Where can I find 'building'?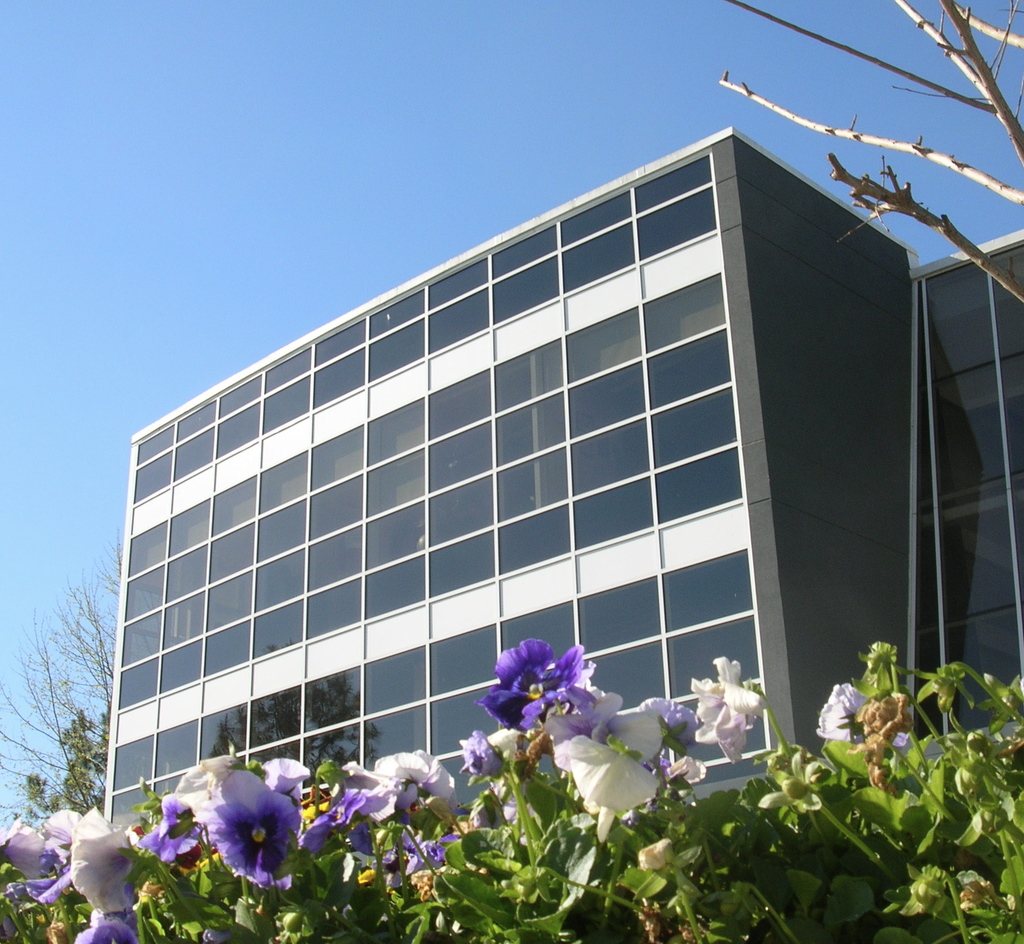
You can find it at bbox=(102, 120, 1023, 829).
